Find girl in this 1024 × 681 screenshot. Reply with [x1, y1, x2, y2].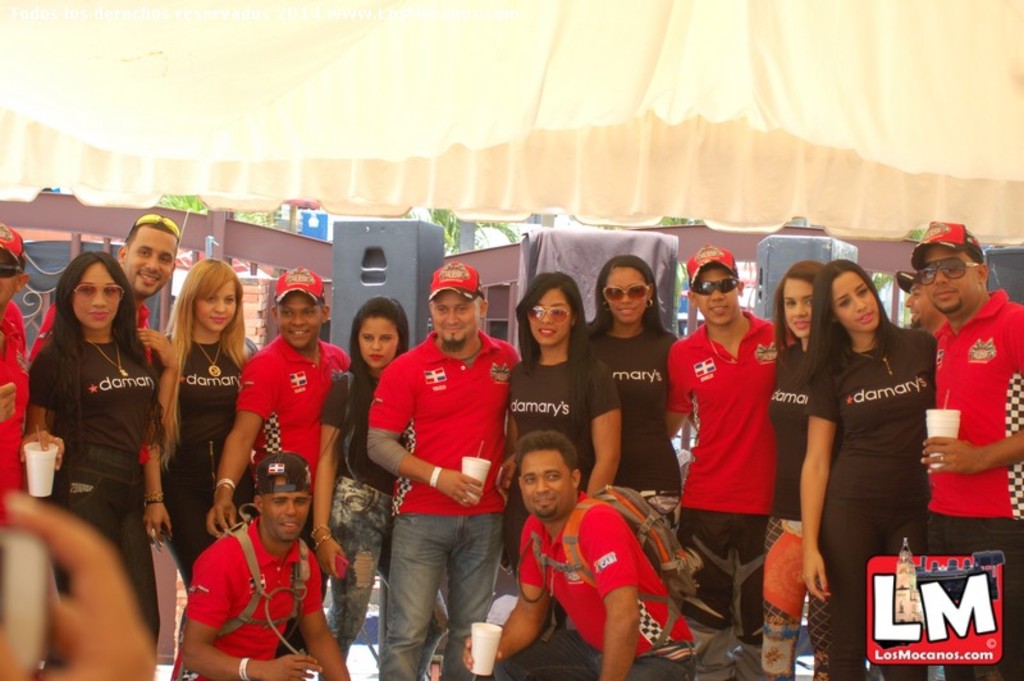
[147, 259, 248, 599].
